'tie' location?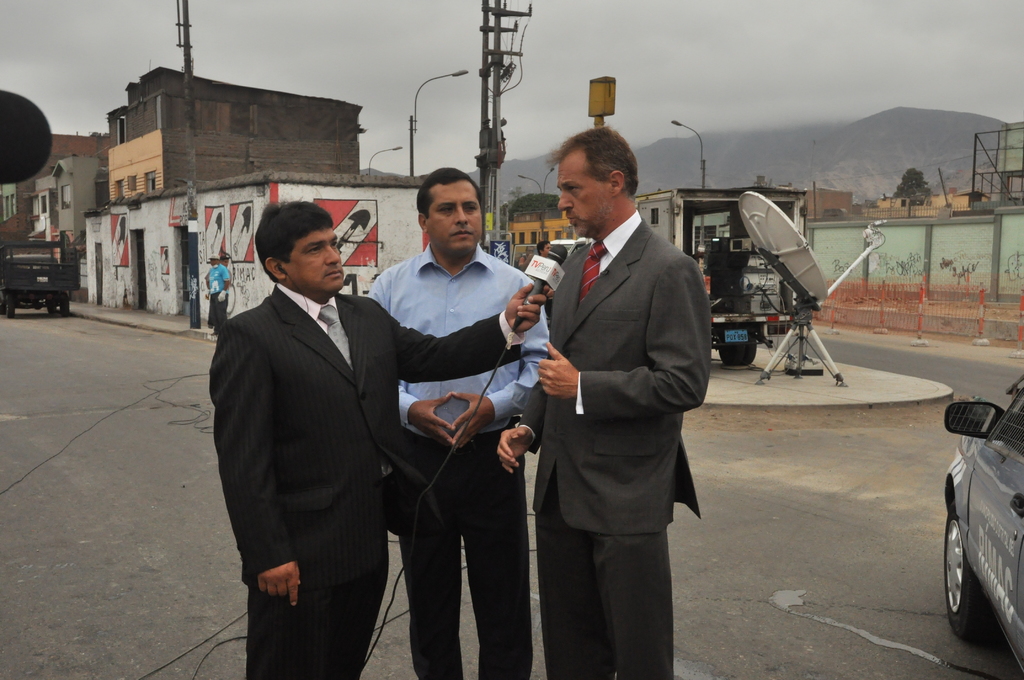
x1=582 y1=240 x2=605 y2=309
